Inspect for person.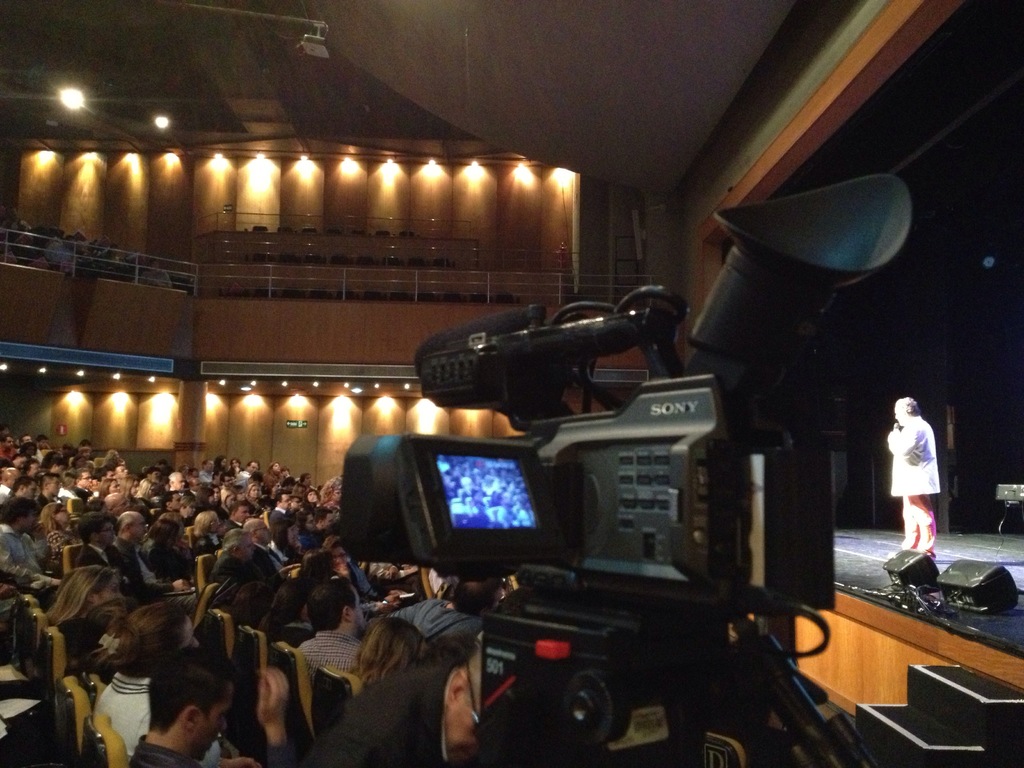
Inspection: locate(90, 595, 230, 764).
